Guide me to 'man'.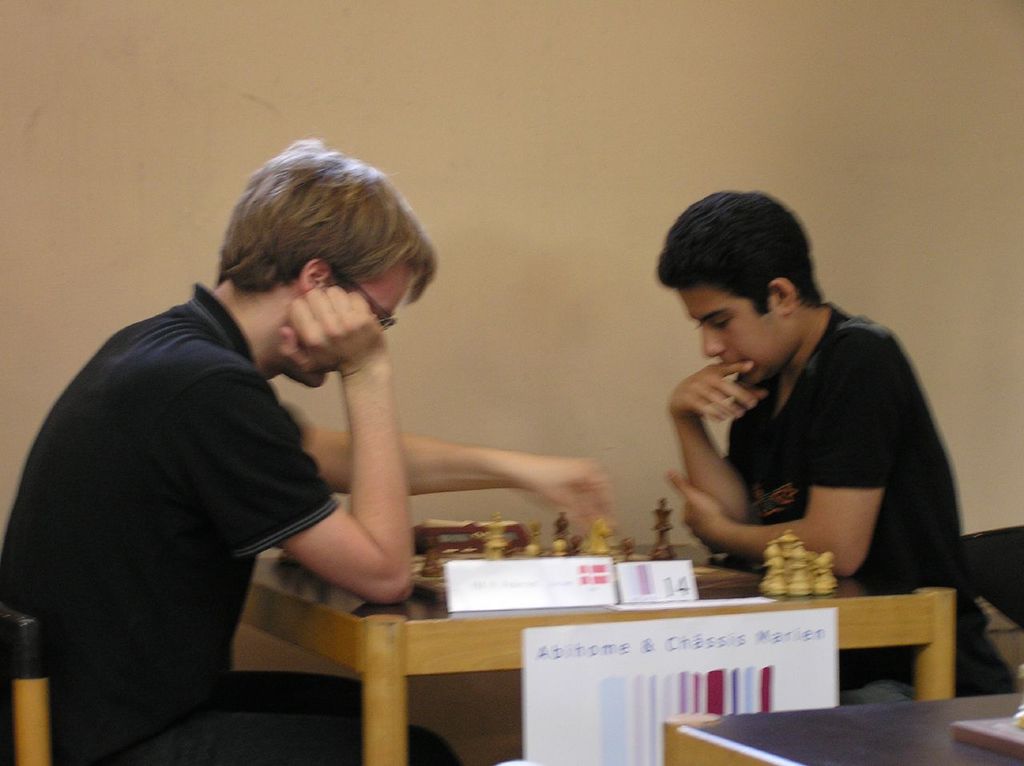
Guidance: 0:134:620:765.
